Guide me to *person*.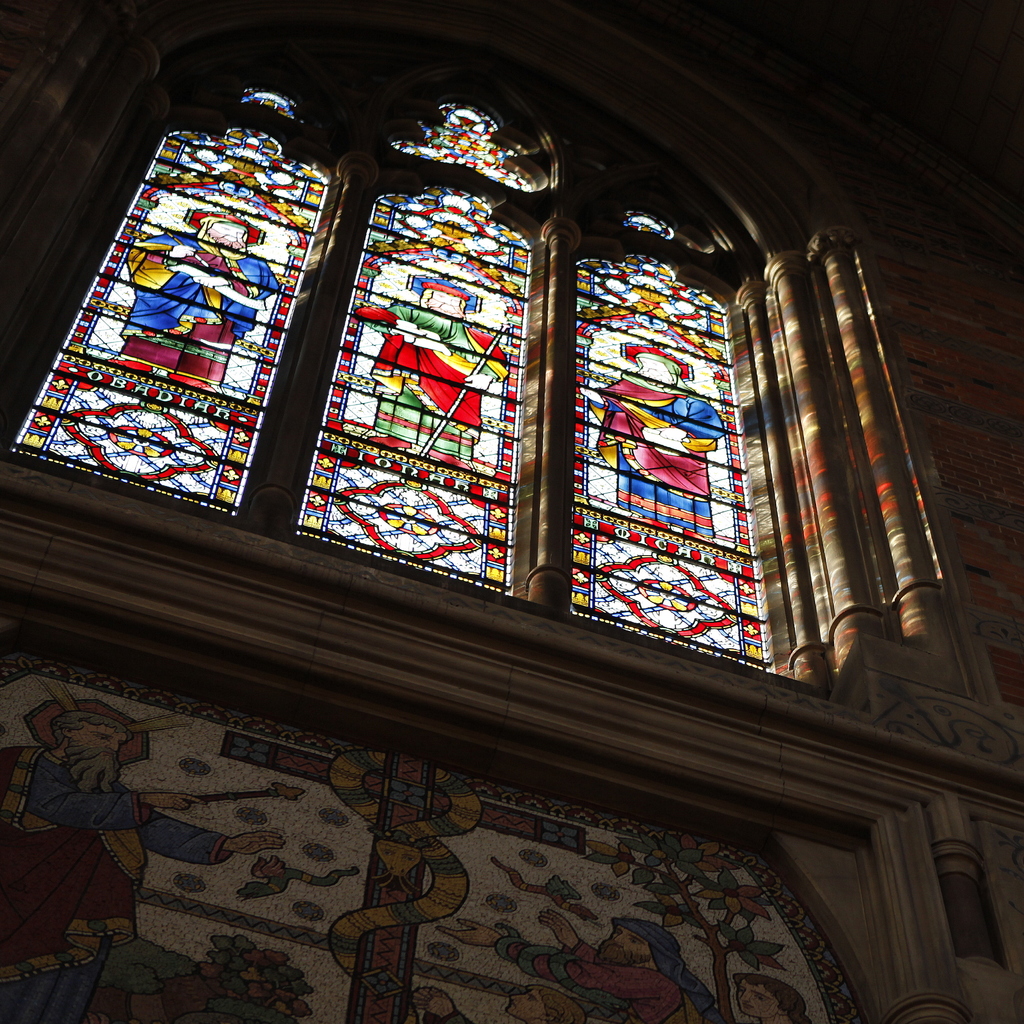
Guidance: locate(122, 209, 274, 394).
